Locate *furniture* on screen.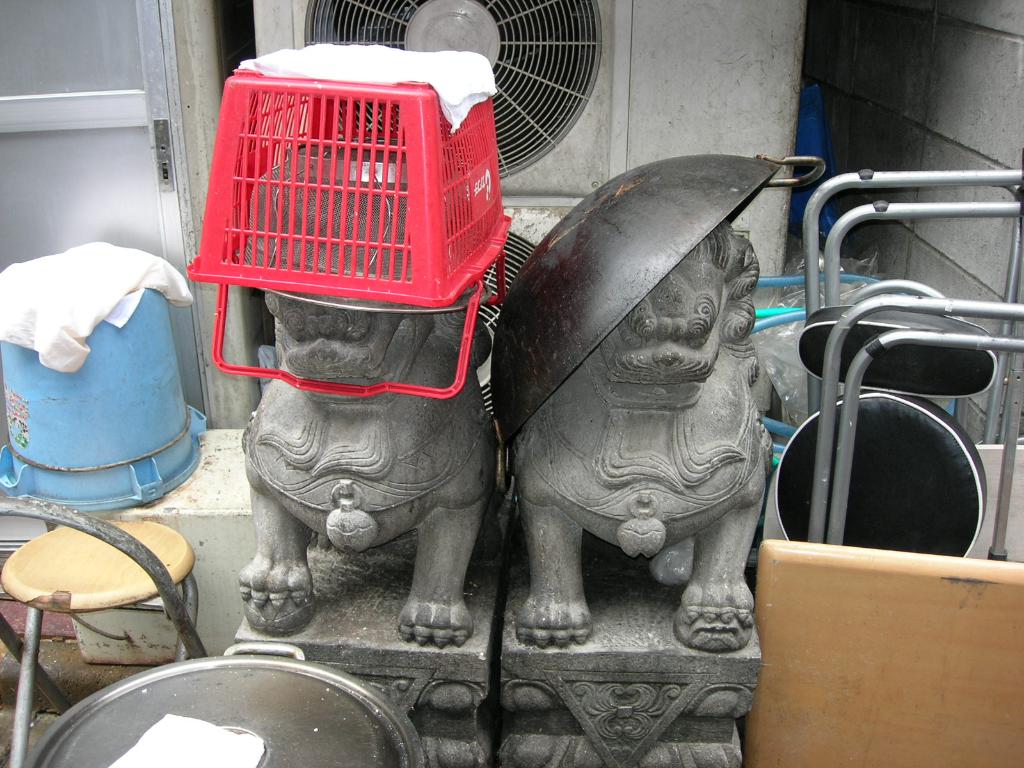
On screen at left=0, top=516, right=199, bottom=767.
